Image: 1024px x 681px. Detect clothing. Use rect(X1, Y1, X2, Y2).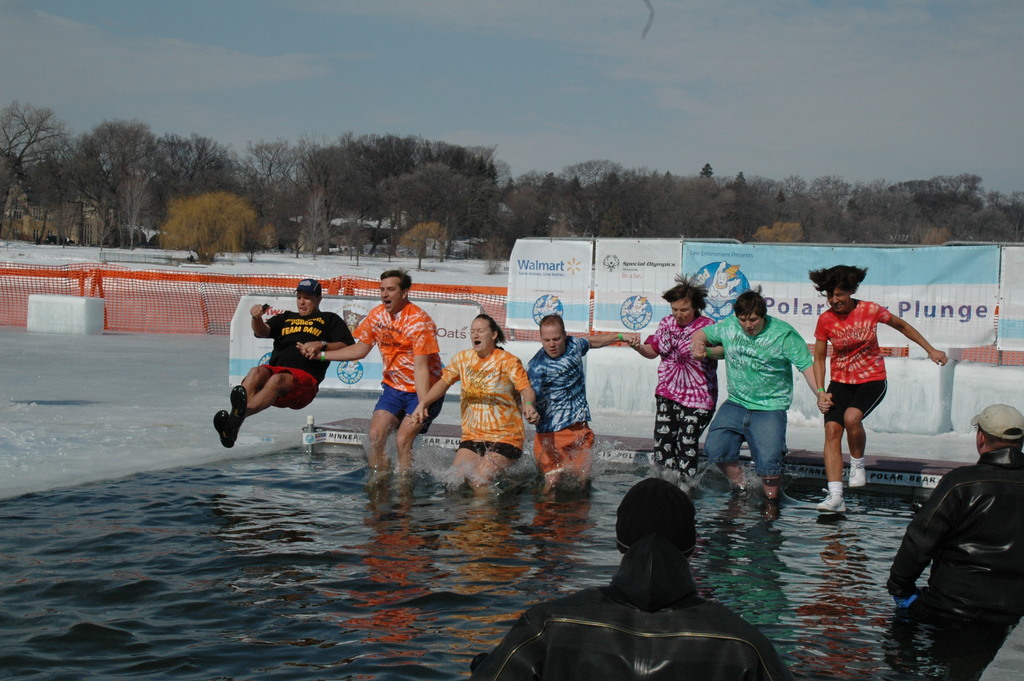
rect(815, 298, 893, 423).
